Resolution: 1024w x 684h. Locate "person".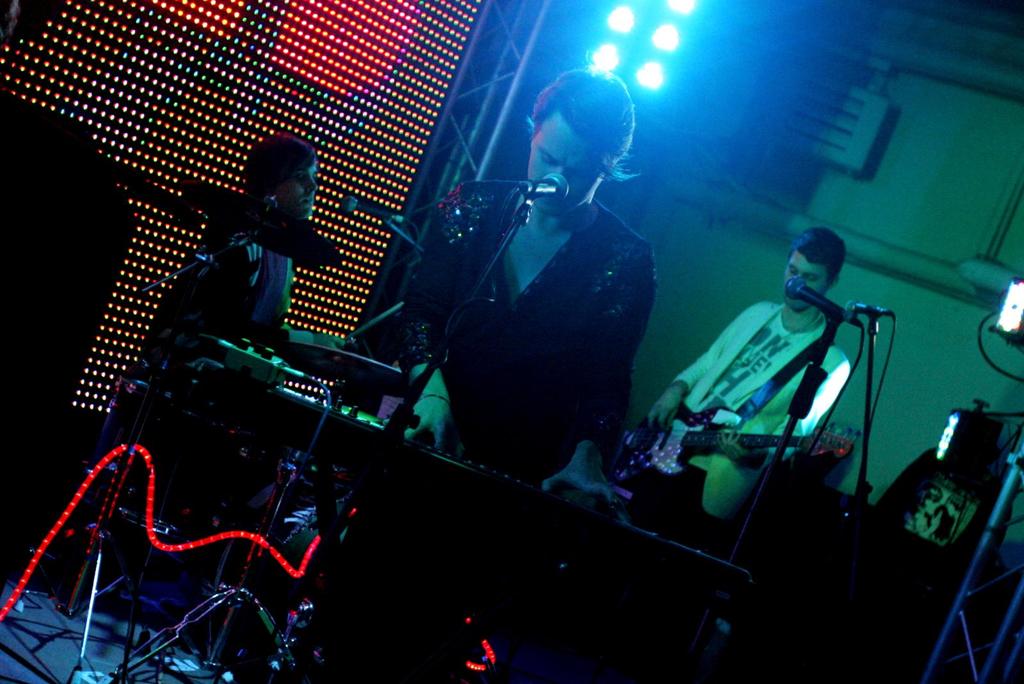
{"x1": 106, "y1": 134, "x2": 322, "y2": 616}.
